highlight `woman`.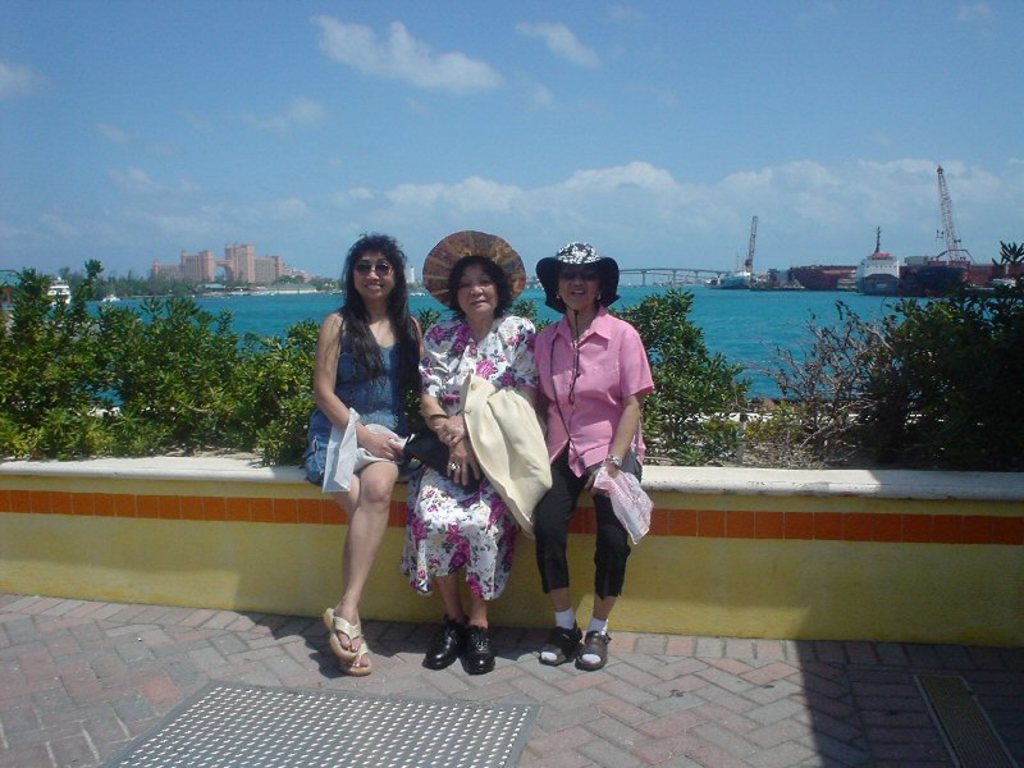
Highlighted region: box(531, 241, 654, 673).
